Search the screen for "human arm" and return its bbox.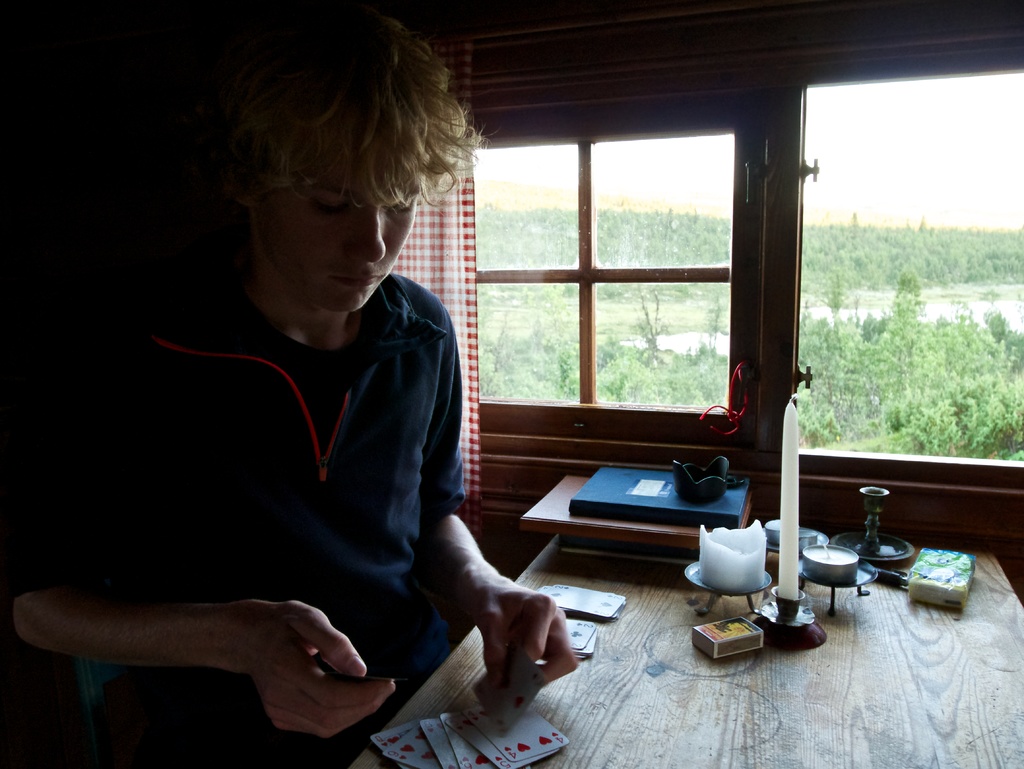
Found: l=414, t=296, r=583, b=685.
